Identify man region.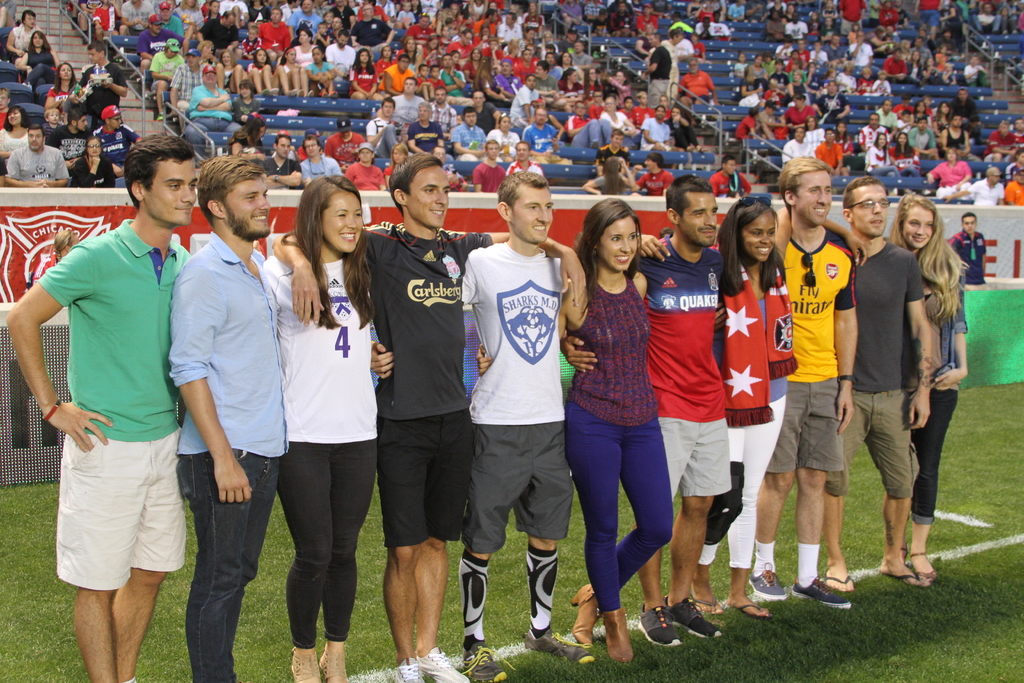
Region: bbox(507, 140, 546, 181).
